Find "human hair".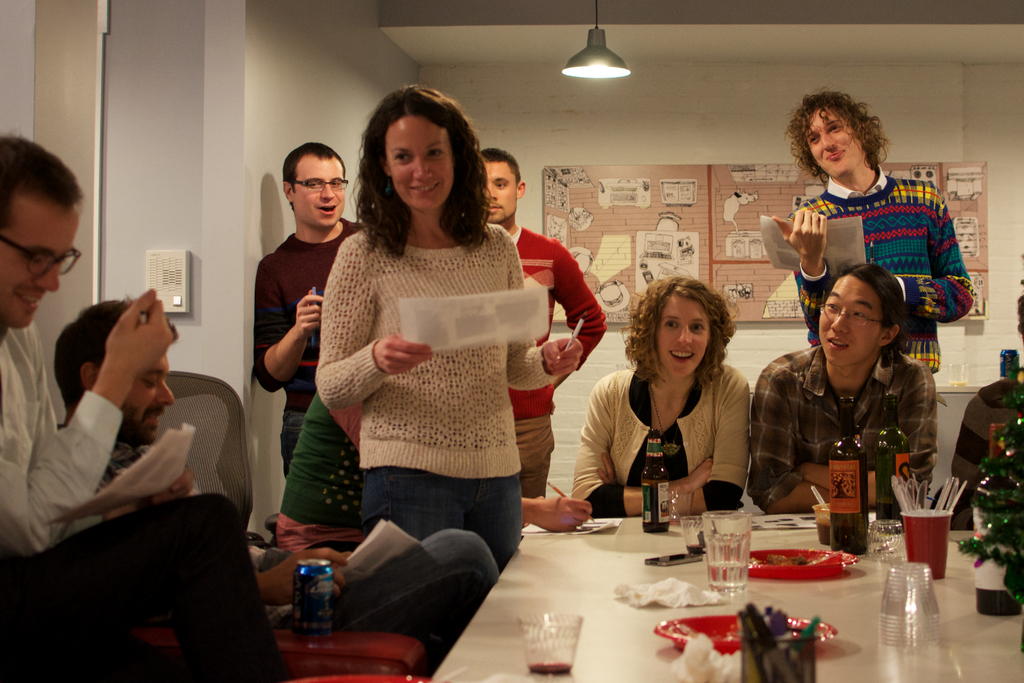
618, 268, 741, 386.
